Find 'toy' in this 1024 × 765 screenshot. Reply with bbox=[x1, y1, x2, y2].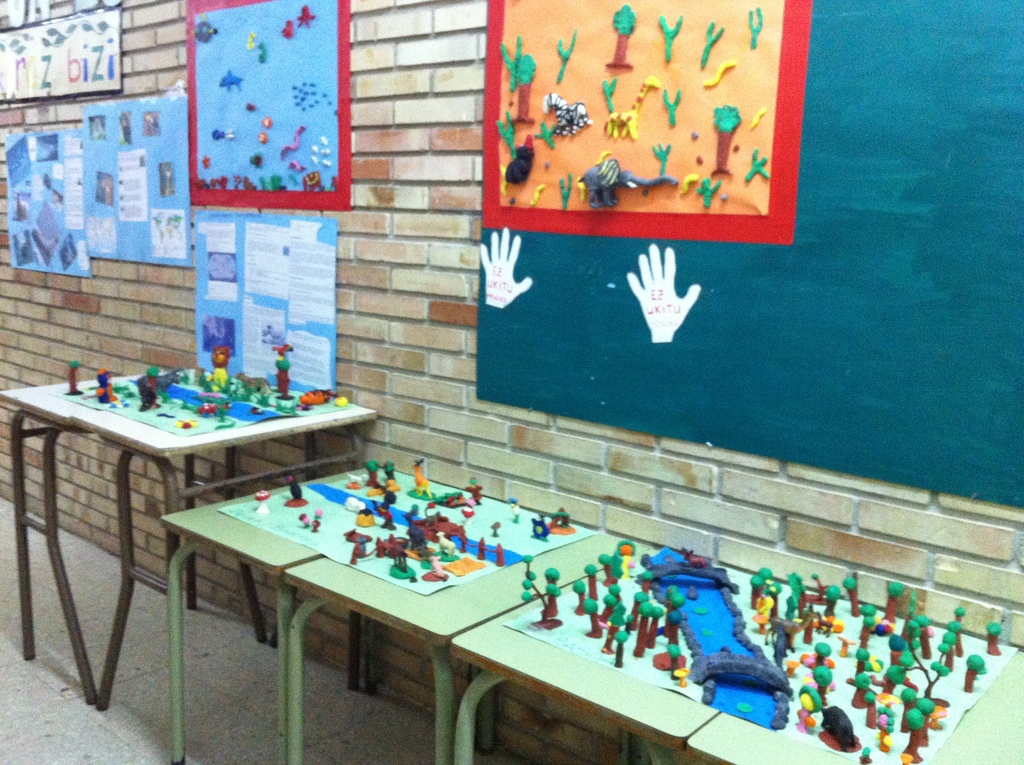
bbox=[81, 95, 195, 273].
